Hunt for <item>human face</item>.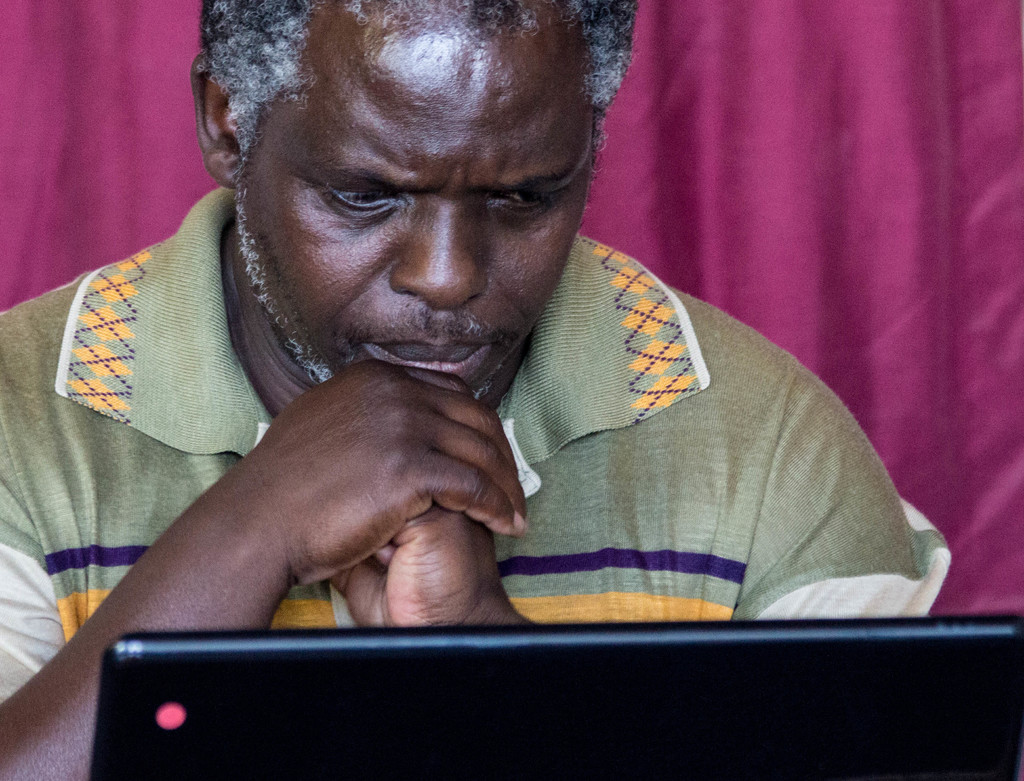
Hunted down at (x1=235, y1=29, x2=600, y2=401).
